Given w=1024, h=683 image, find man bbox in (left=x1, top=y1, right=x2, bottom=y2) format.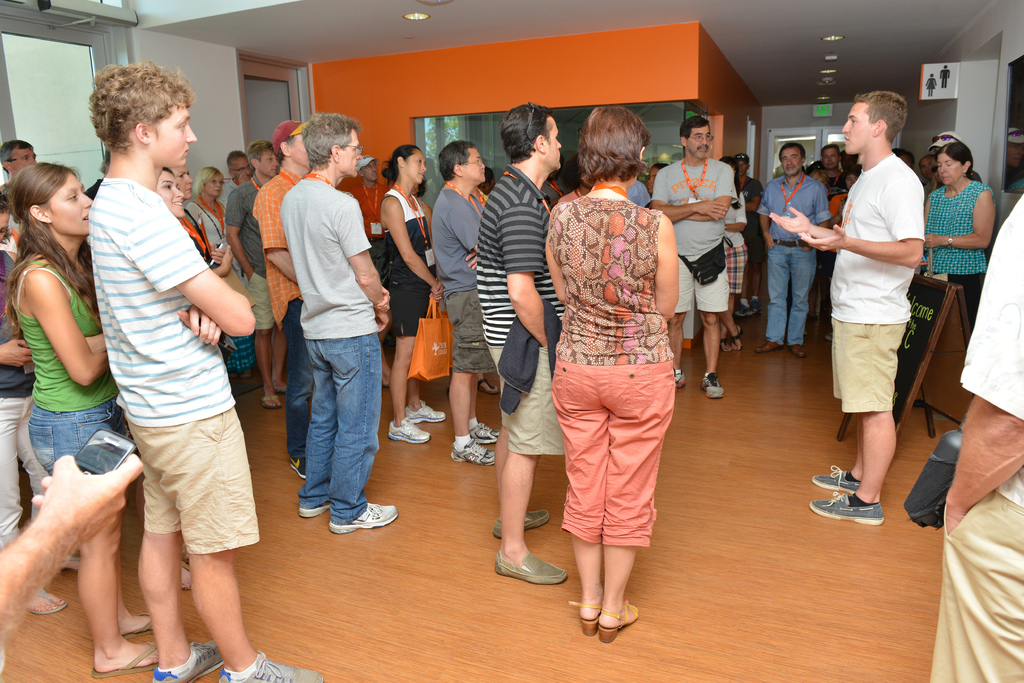
(left=346, top=156, right=387, bottom=285).
